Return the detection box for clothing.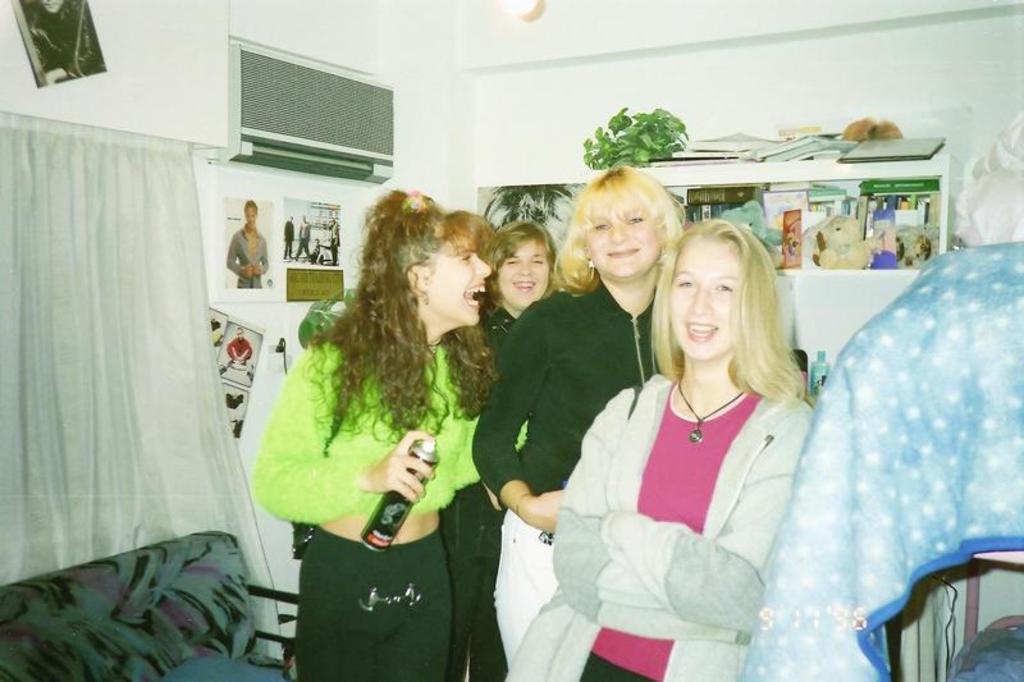
(251, 306, 524, 681).
